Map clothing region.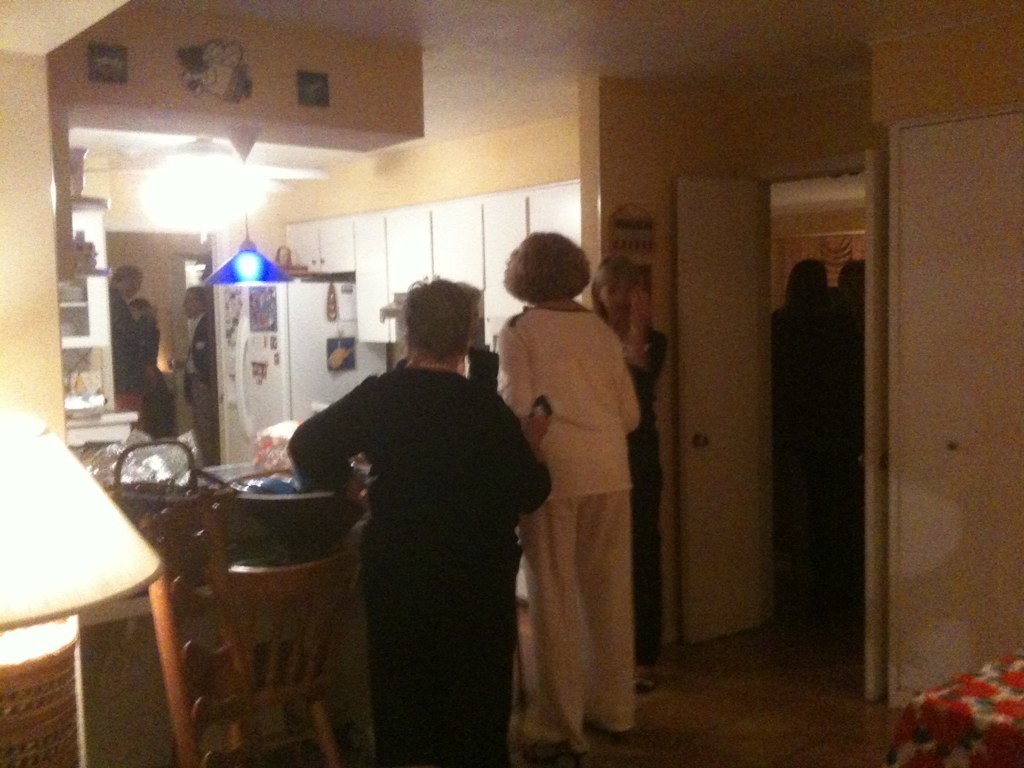
Mapped to {"x1": 625, "y1": 326, "x2": 664, "y2": 669}.
